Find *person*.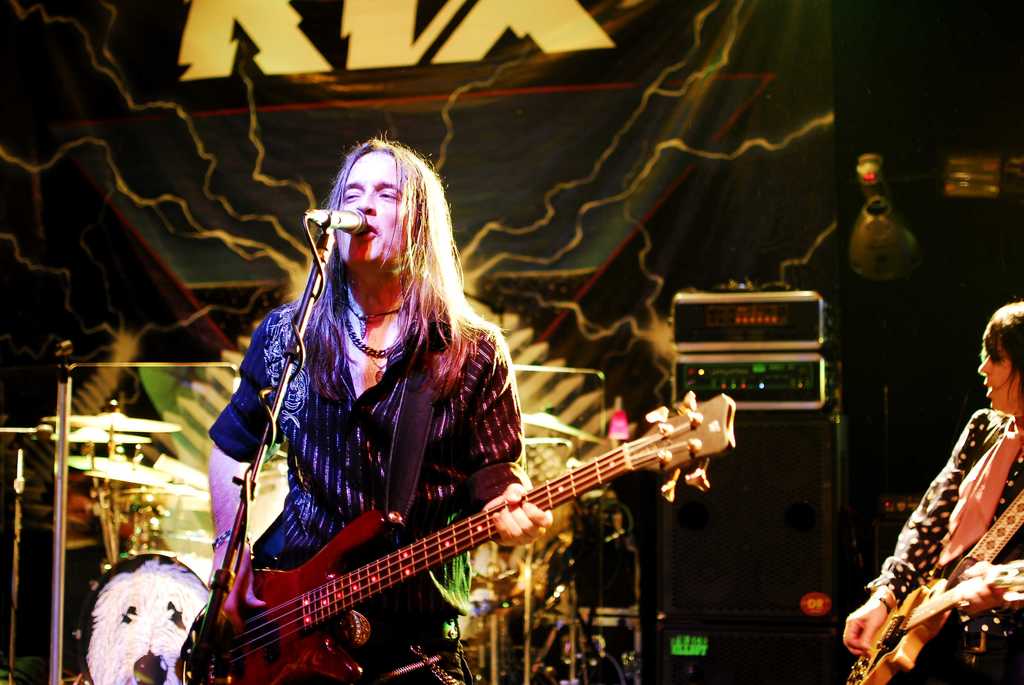
bbox(213, 122, 535, 679).
